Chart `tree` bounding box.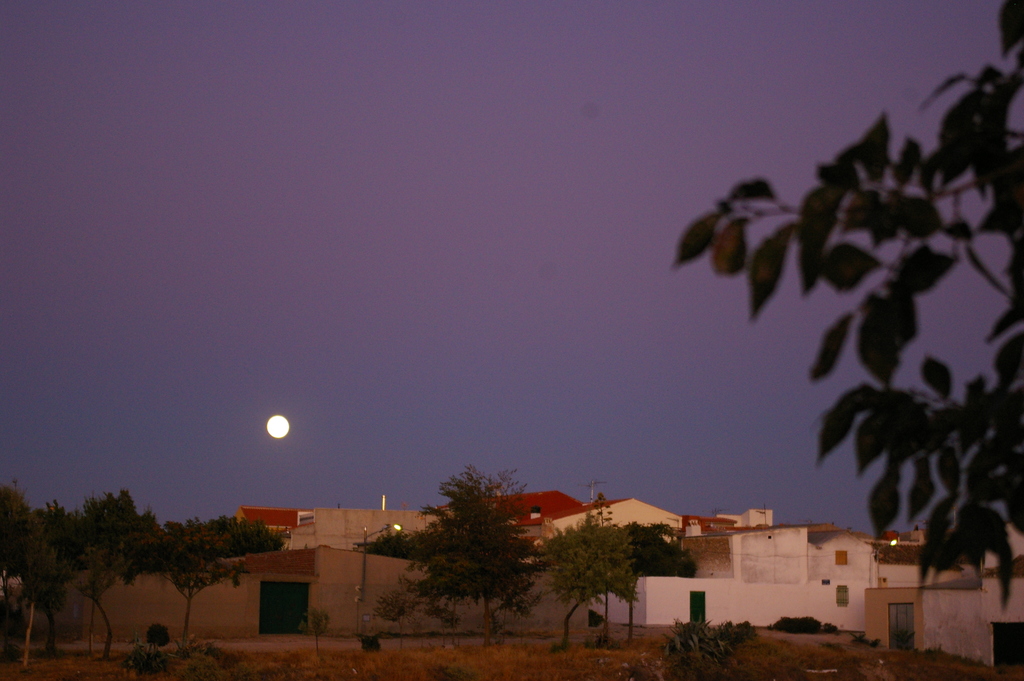
Charted: box=[1, 479, 52, 676].
